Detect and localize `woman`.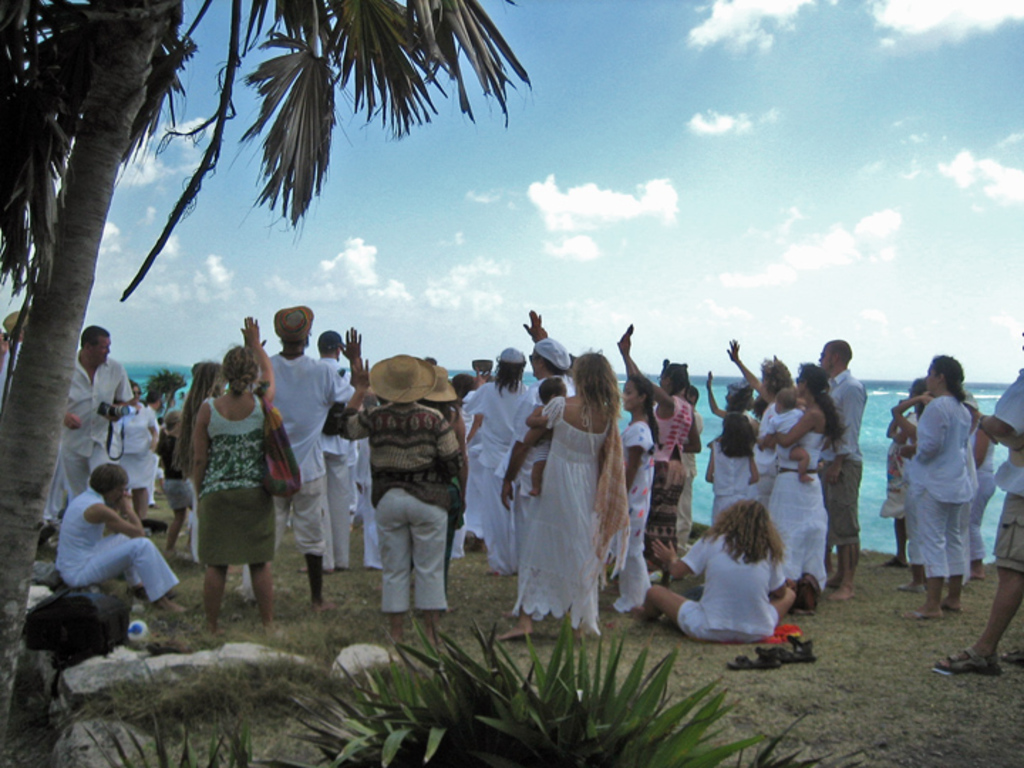
Localized at (57,471,183,609).
